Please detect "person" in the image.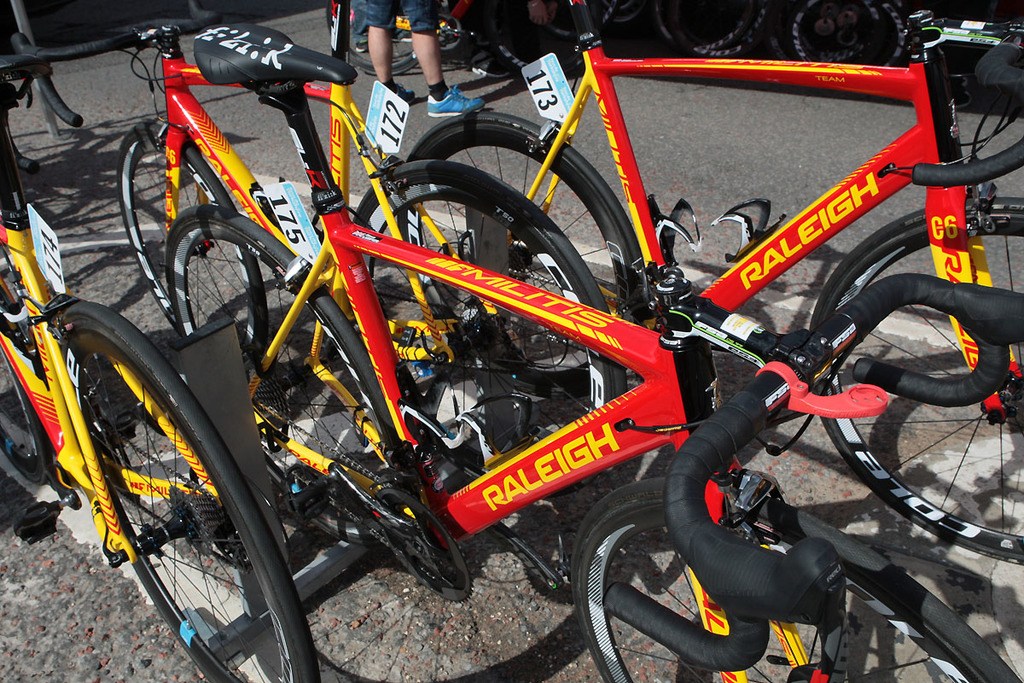
left=360, top=0, right=484, bottom=115.
